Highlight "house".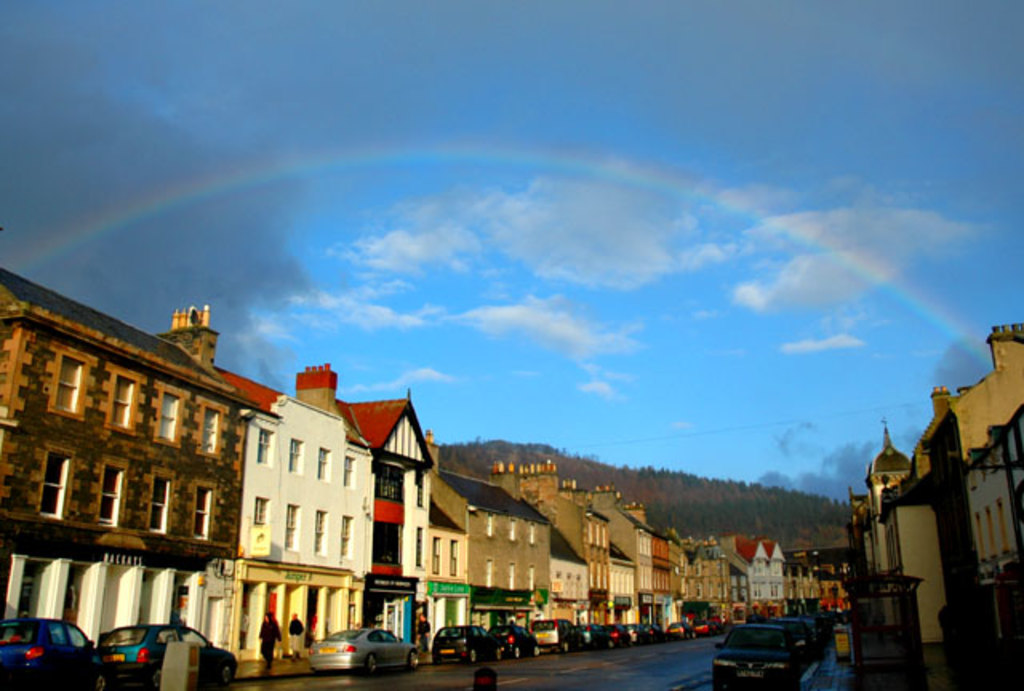
Highlighted region: box(902, 382, 989, 689).
